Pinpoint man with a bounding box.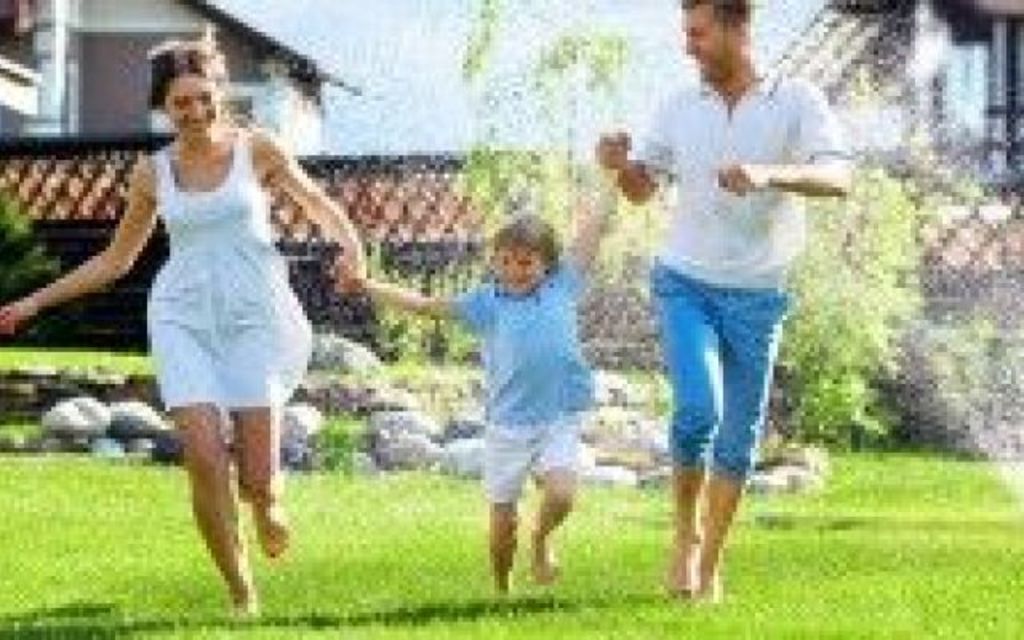
(592,0,859,602).
